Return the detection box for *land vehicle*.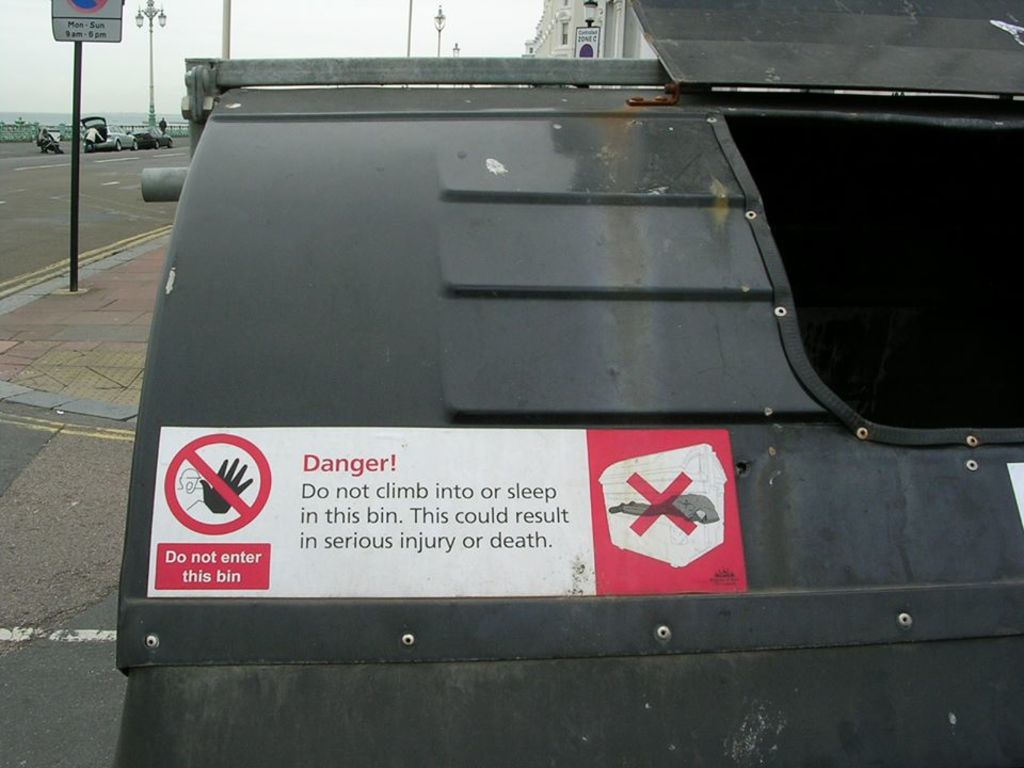
131 124 174 153.
